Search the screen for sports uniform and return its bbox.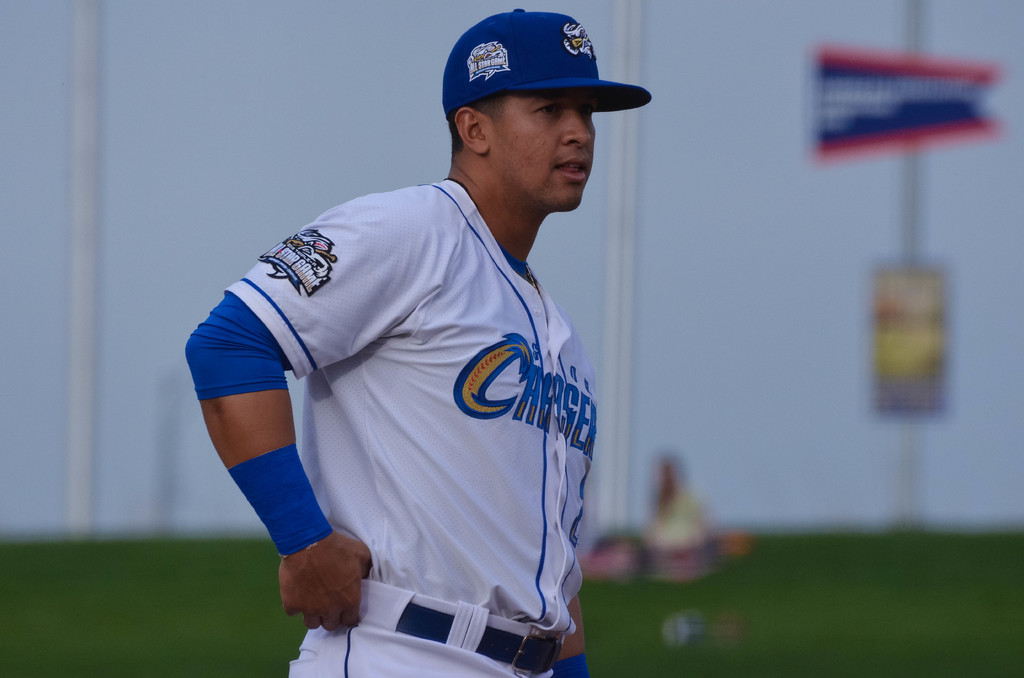
Found: pyautogui.locateOnScreen(186, 9, 653, 677).
